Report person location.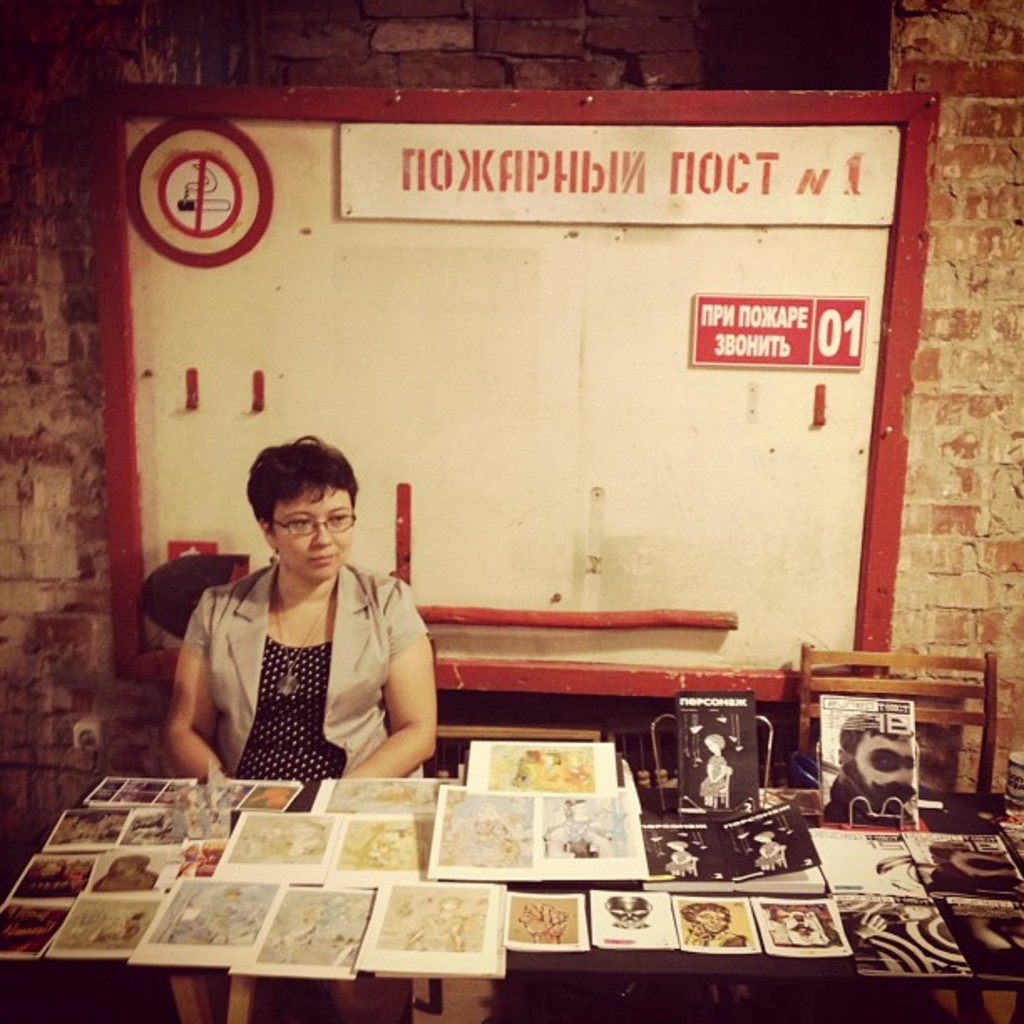
Report: 166 428 435 1022.
